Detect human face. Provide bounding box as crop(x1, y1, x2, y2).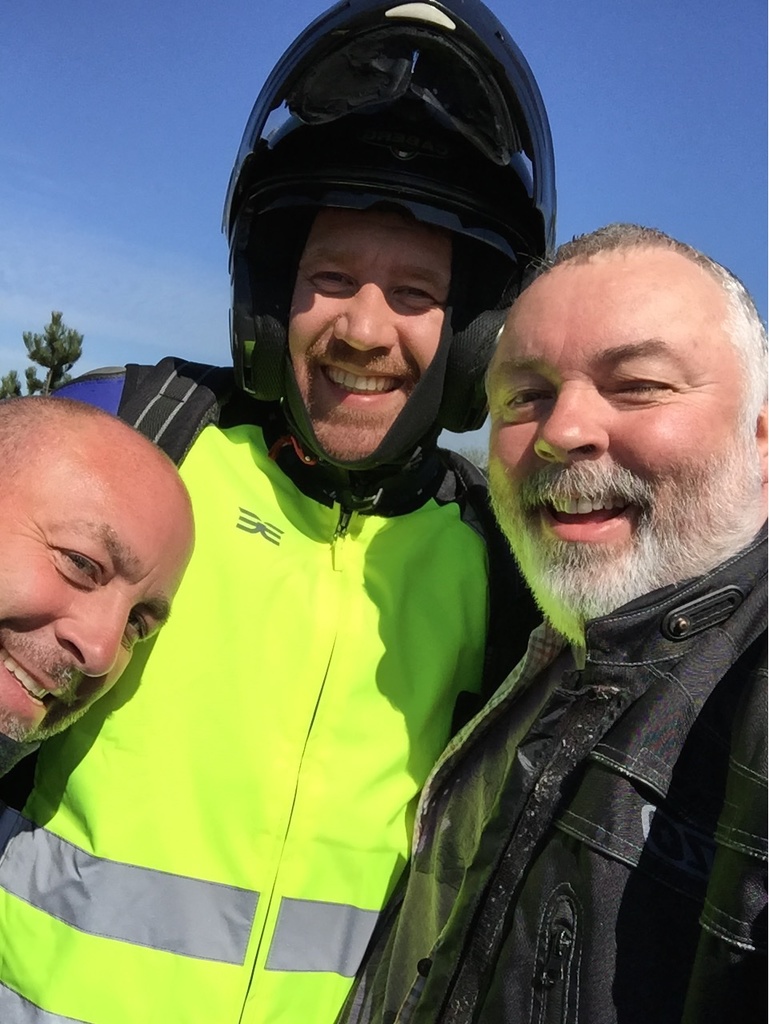
crop(0, 450, 199, 746).
